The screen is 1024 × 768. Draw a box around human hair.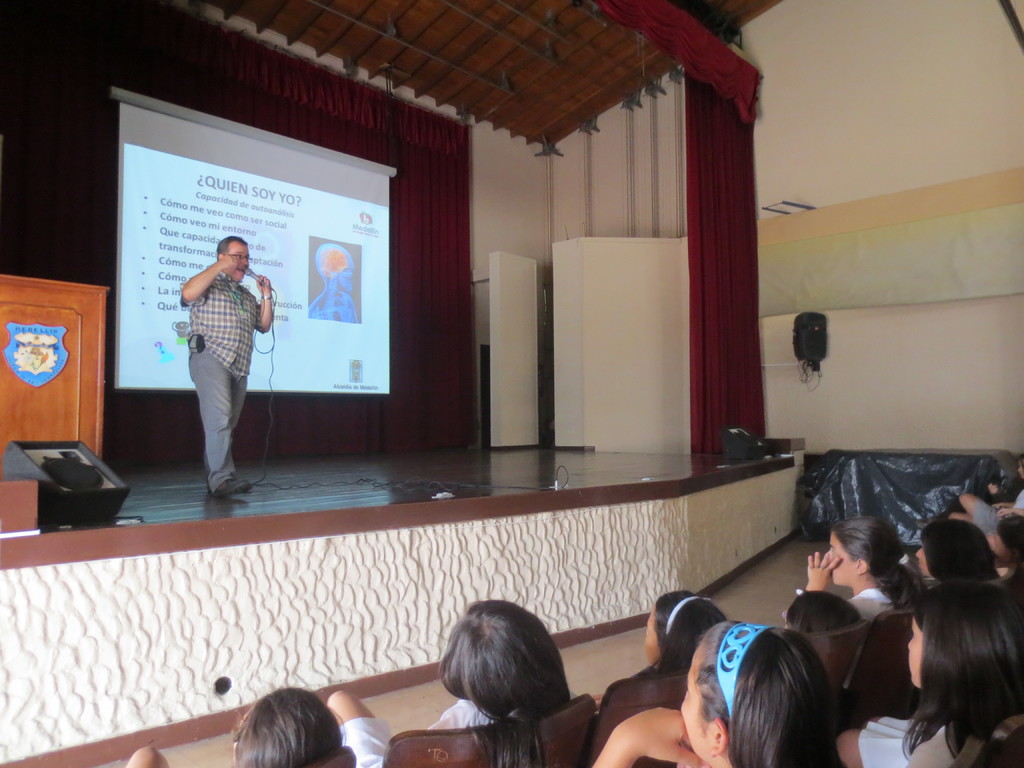
bbox(1017, 451, 1023, 472).
